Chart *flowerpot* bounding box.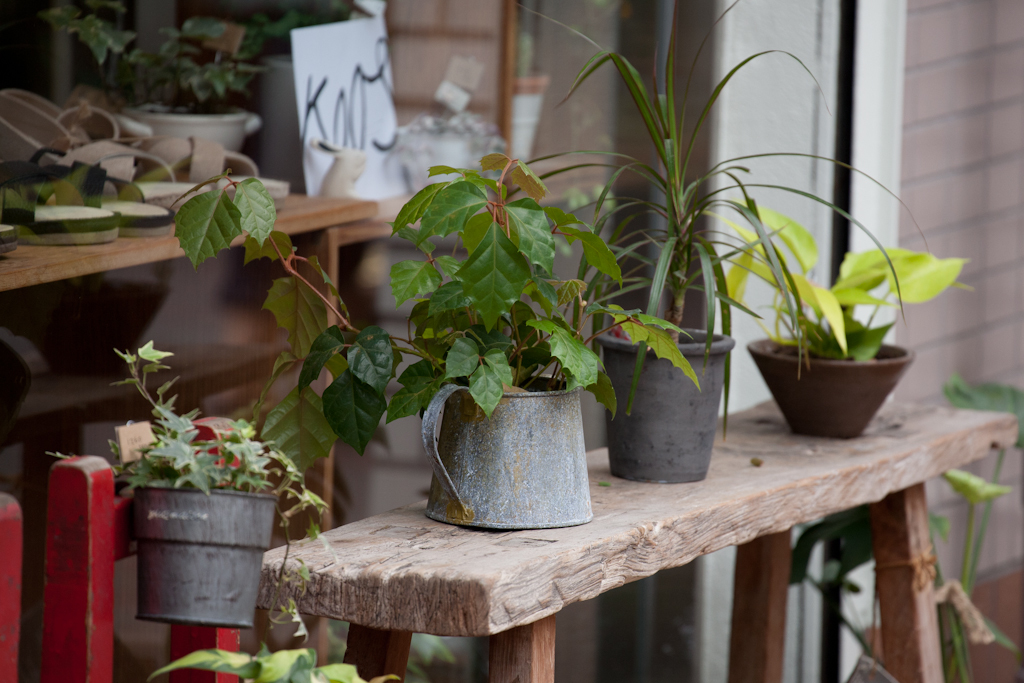
Charted: locate(612, 303, 735, 490).
